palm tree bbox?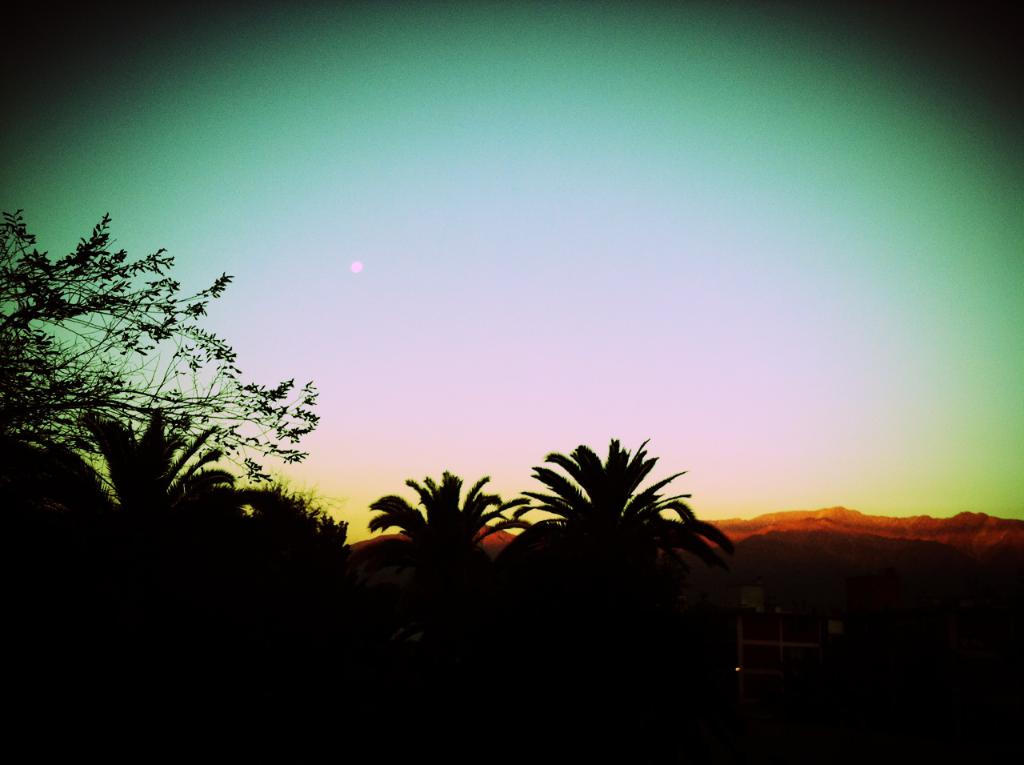
BBox(505, 439, 719, 607)
